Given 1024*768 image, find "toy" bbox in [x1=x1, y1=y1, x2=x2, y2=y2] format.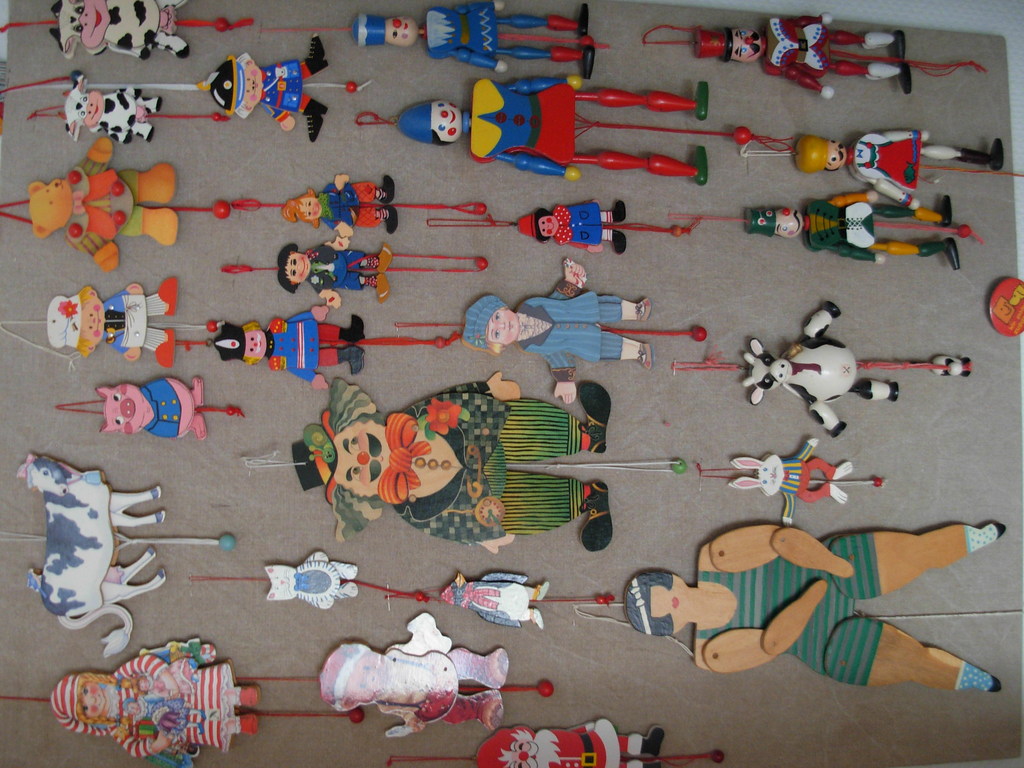
[x1=744, y1=184, x2=964, y2=276].
